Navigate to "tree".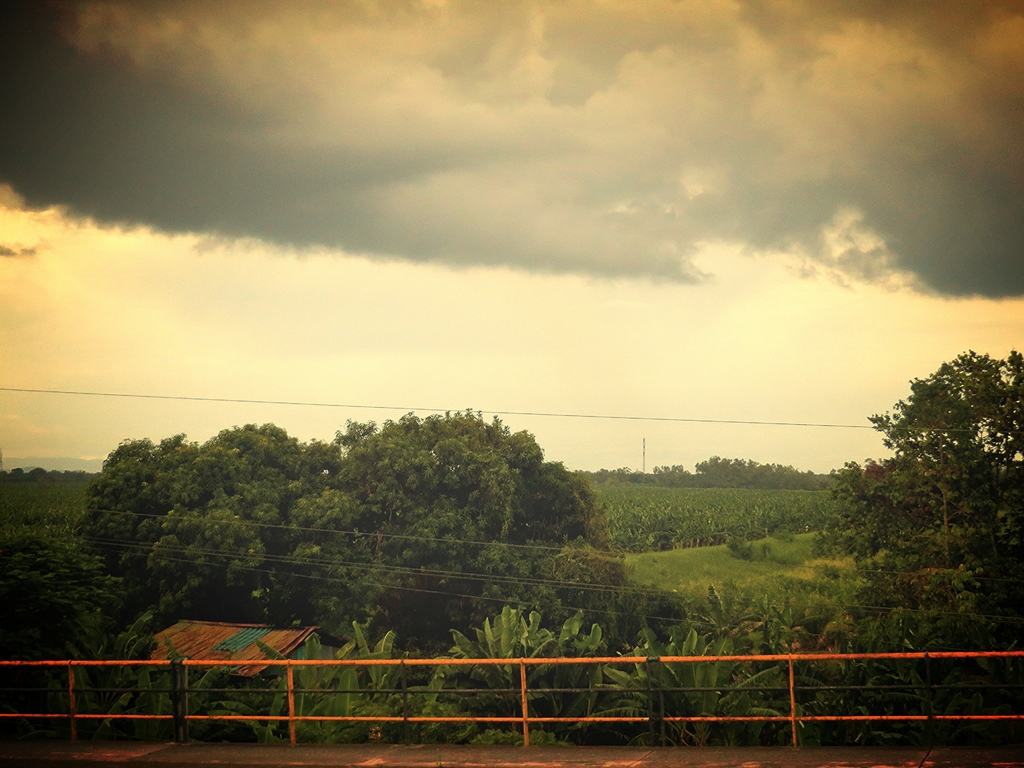
Navigation target: bbox=[68, 412, 680, 709].
